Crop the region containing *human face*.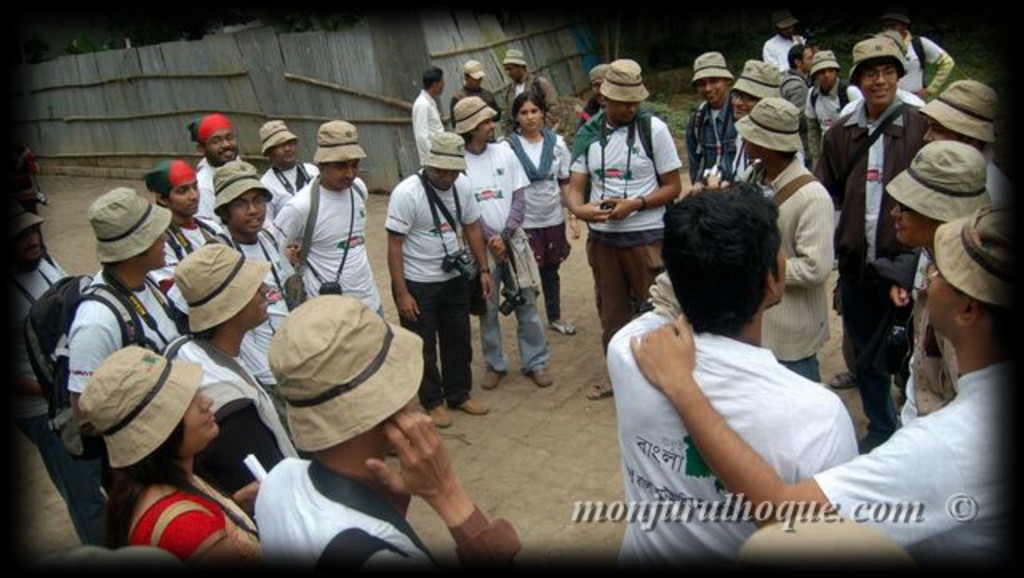
Crop region: pyautogui.locateOnScreen(229, 192, 264, 232).
